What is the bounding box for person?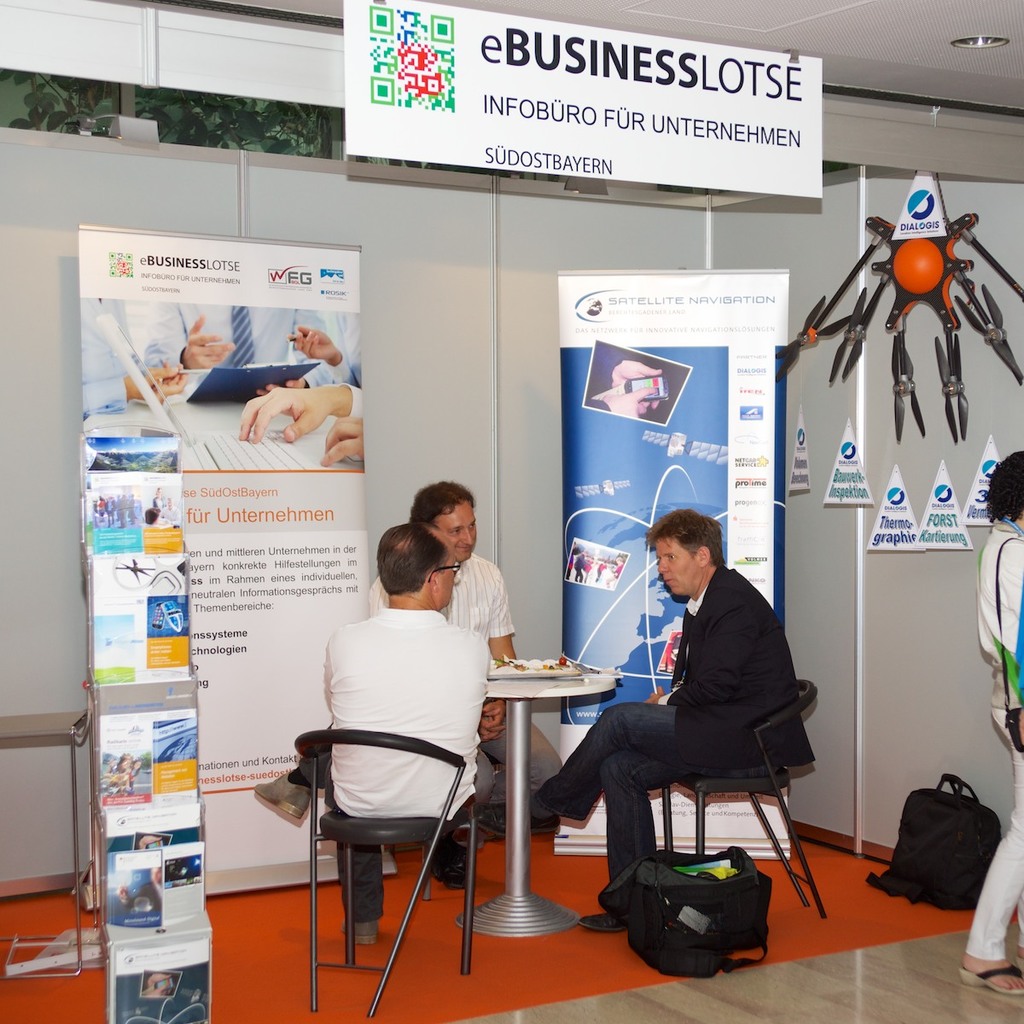
{"x1": 364, "y1": 478, "x2": 565, "y2": 889}.
